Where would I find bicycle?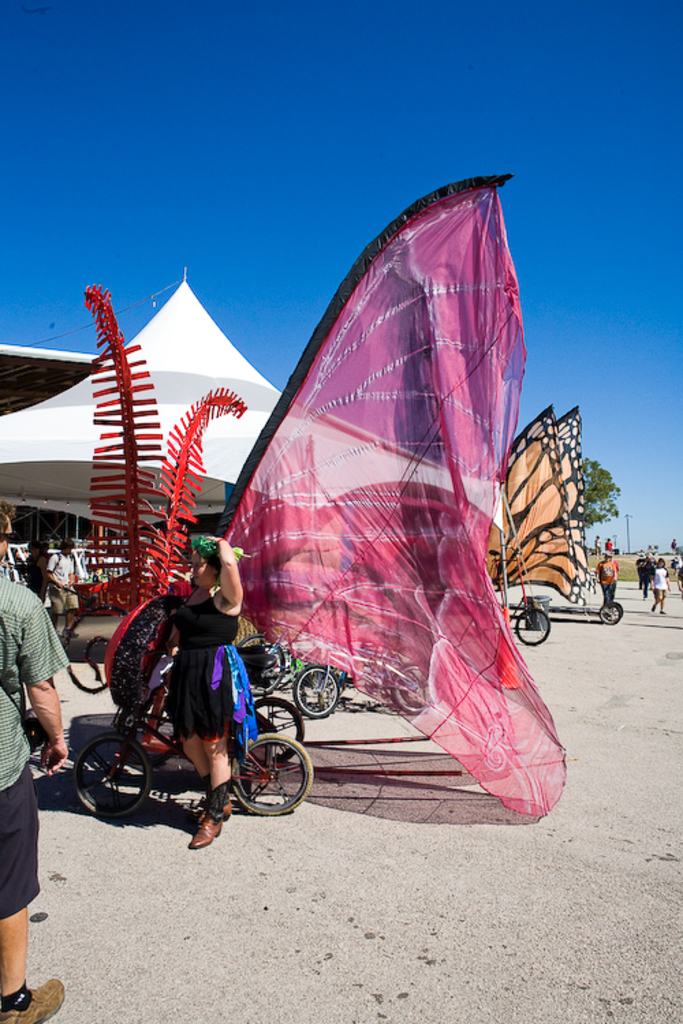
At 243 639 309 698.
